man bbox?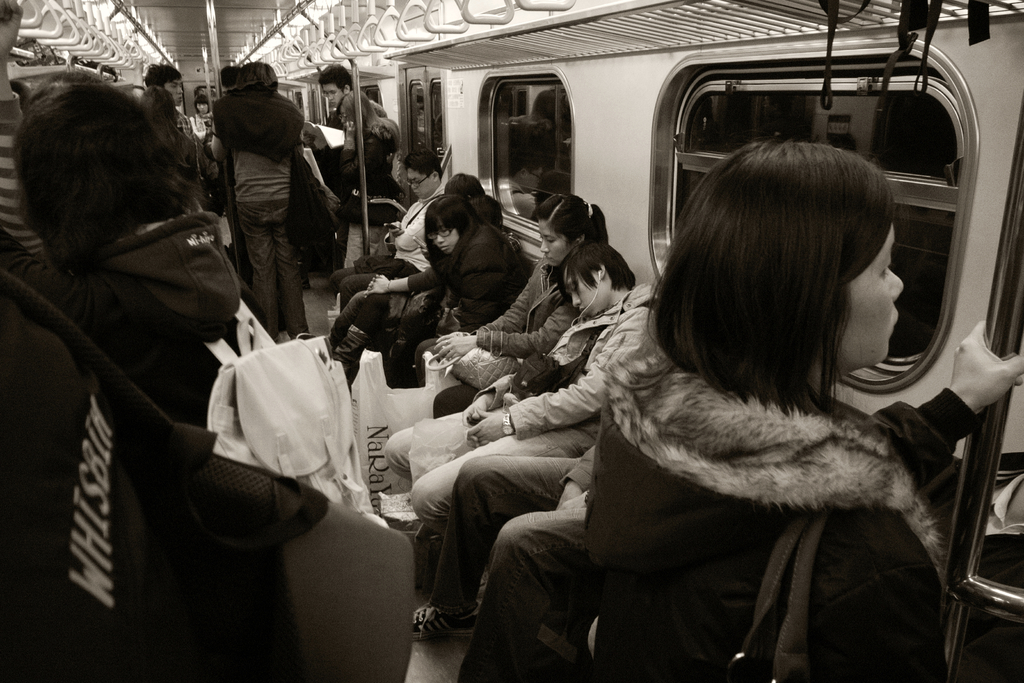
136:63:199:140
